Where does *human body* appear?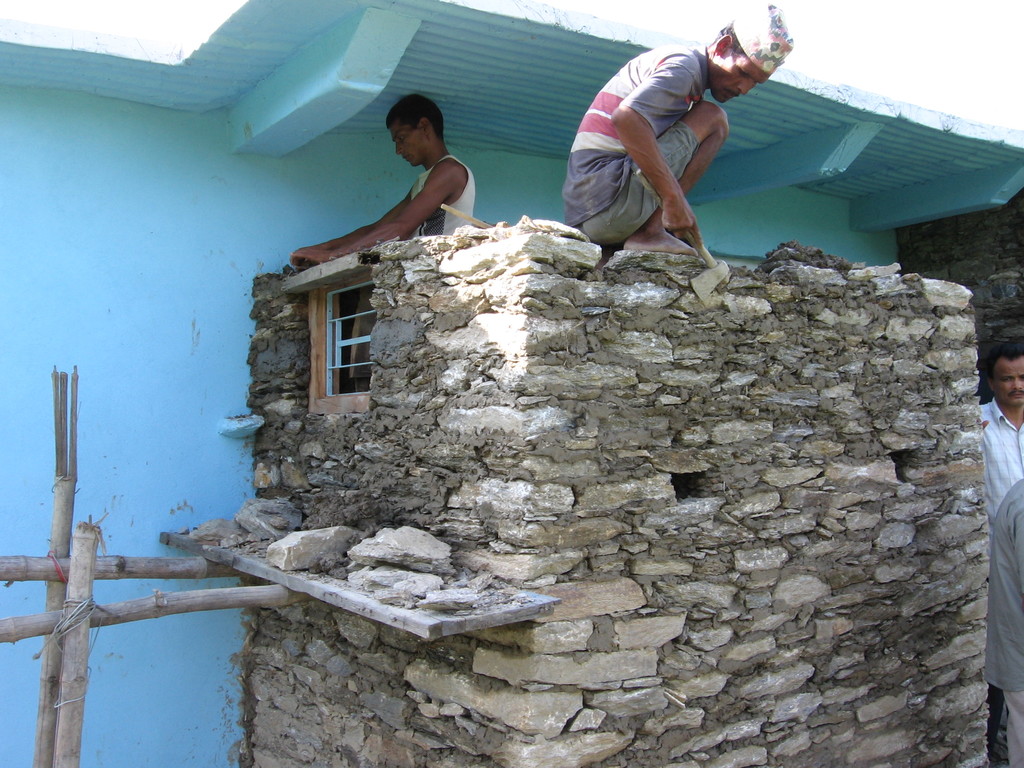
Appears at 984/478/1023/761.
